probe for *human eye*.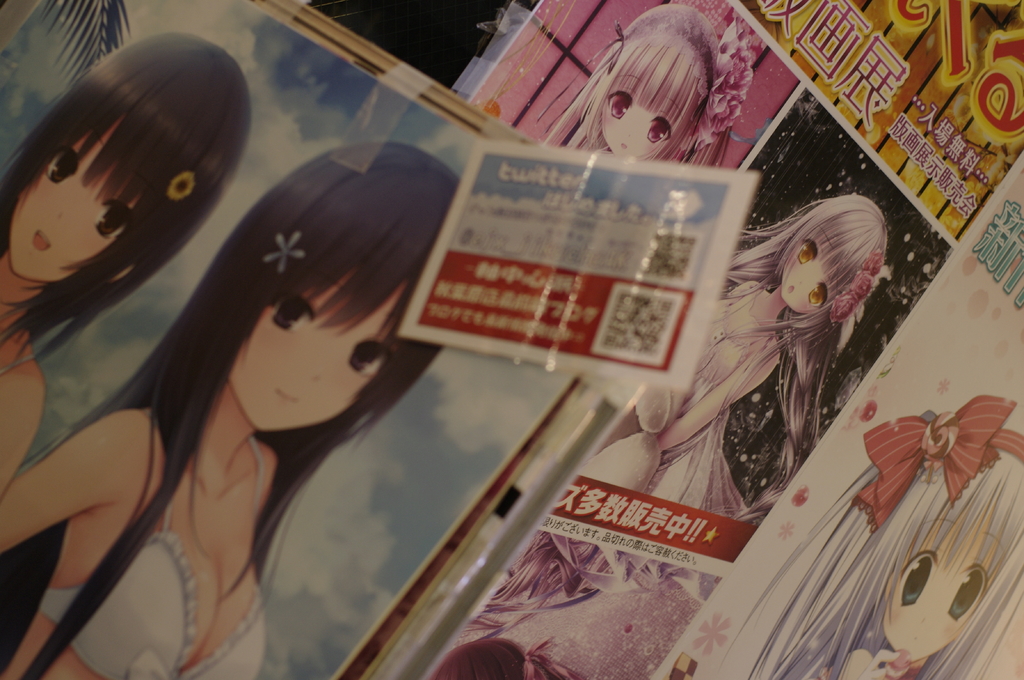
Probe result: select_region(97, 203, 134, 241).
